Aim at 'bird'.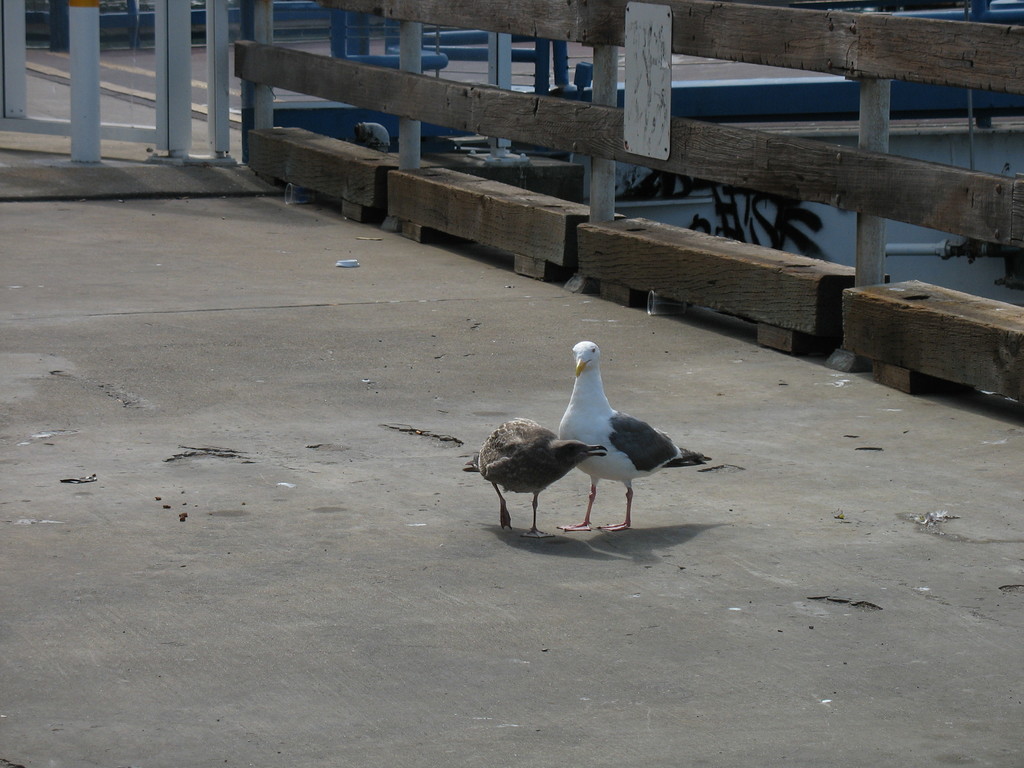
Aimed at (548,347,701,527).
